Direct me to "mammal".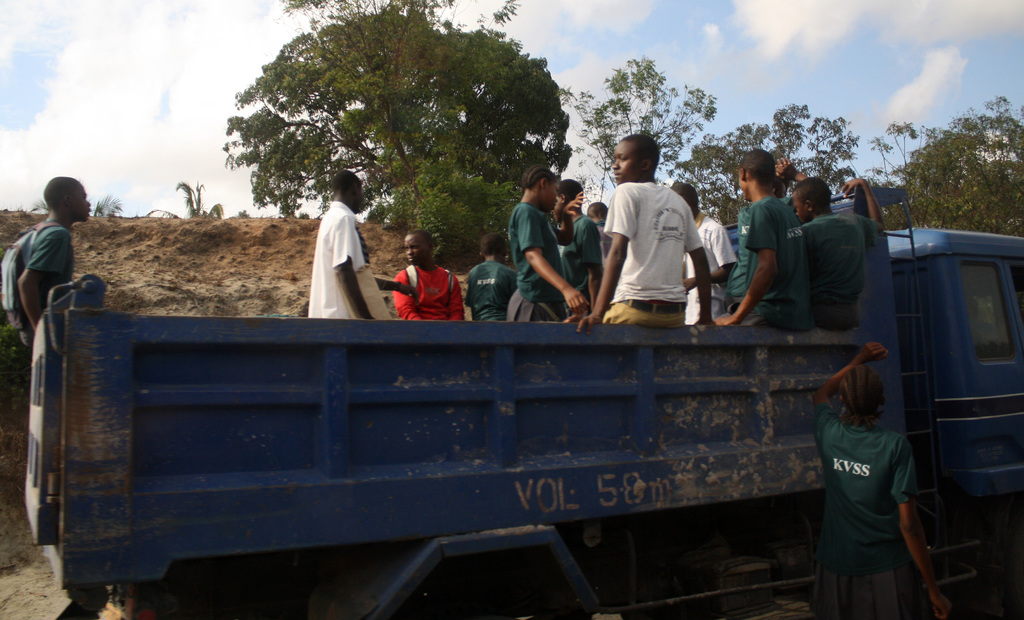
Direction: <box>717,148,806,327</box>.
